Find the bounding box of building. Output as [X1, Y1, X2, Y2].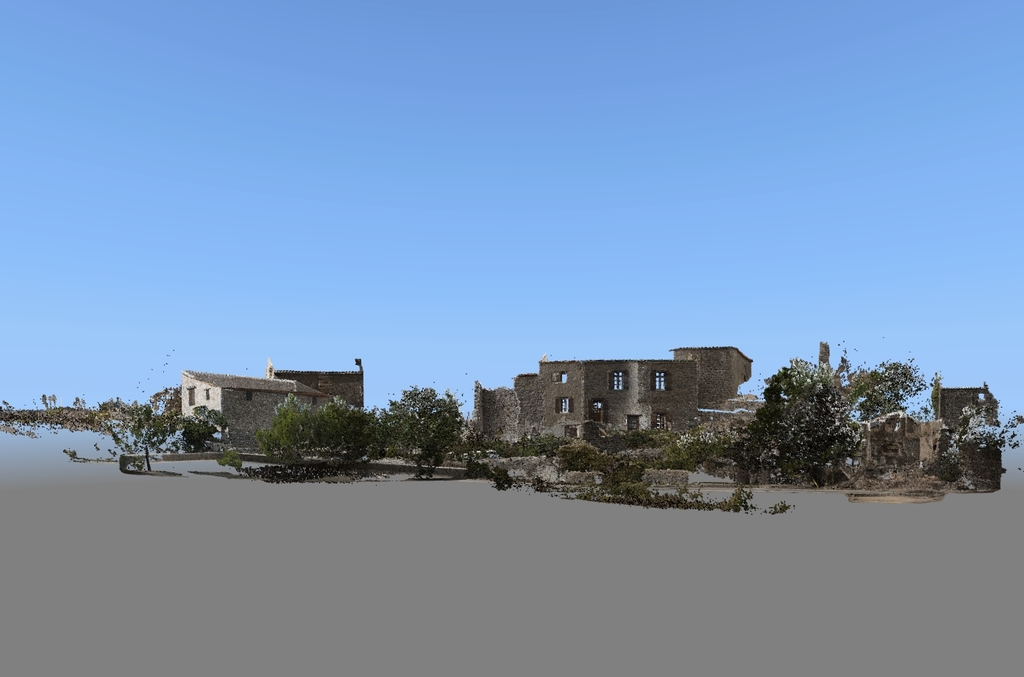
[928, 382, 1006, 495].
